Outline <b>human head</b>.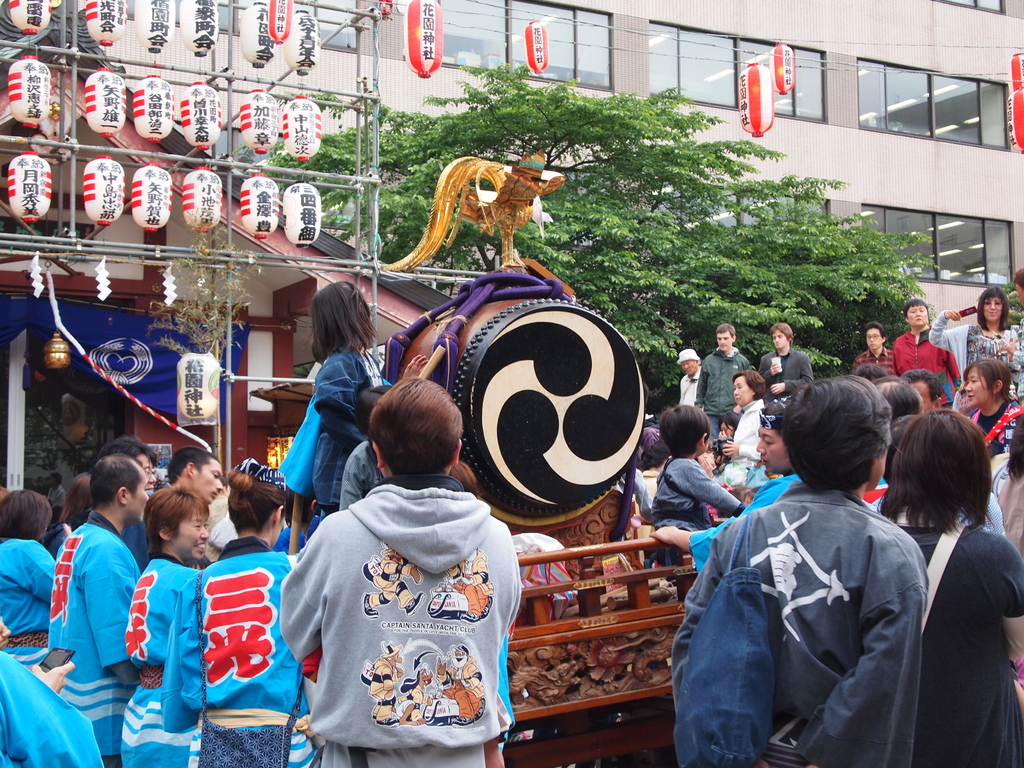
Outline: {"x1": 99, "y1": 436, "x2": 158, "y2": 493}.
